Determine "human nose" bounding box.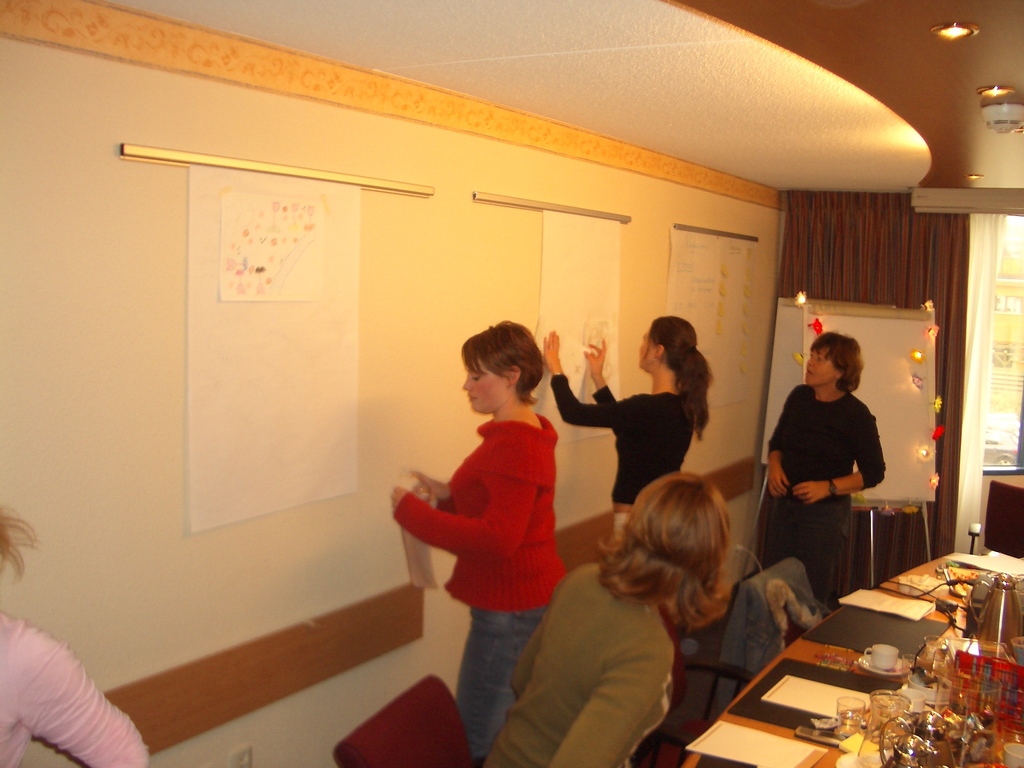
Determined: [805,359,818,369].
